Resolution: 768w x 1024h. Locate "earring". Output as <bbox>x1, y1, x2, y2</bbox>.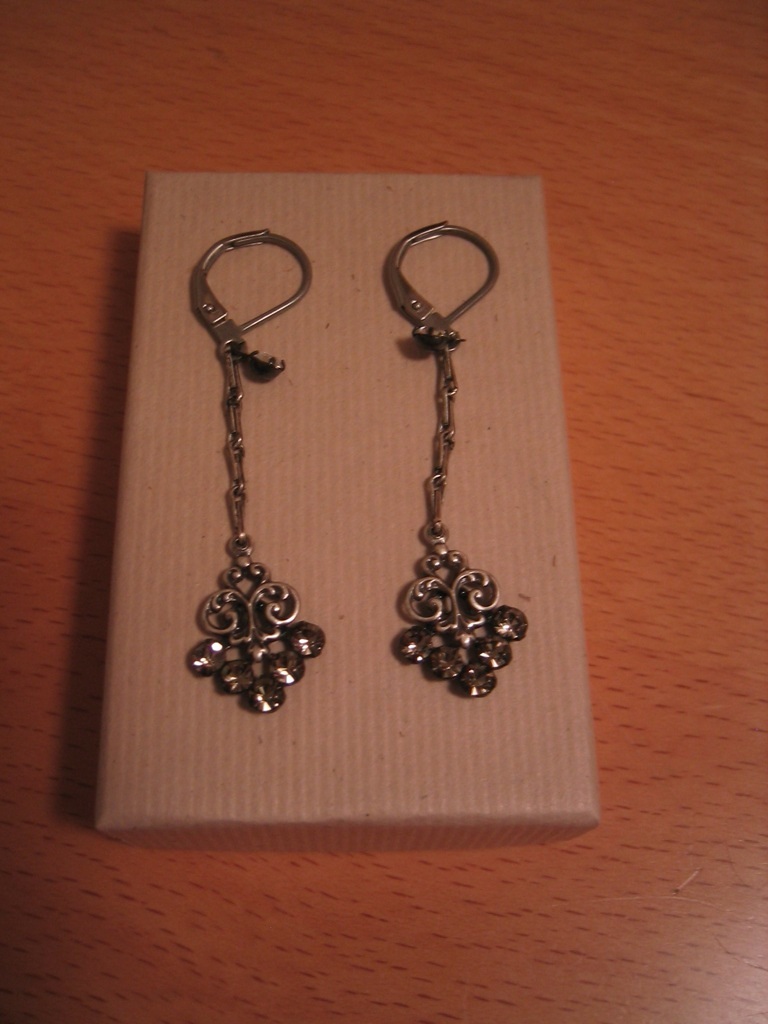
<bbox>191, 233, 315, 710</bbox>.
